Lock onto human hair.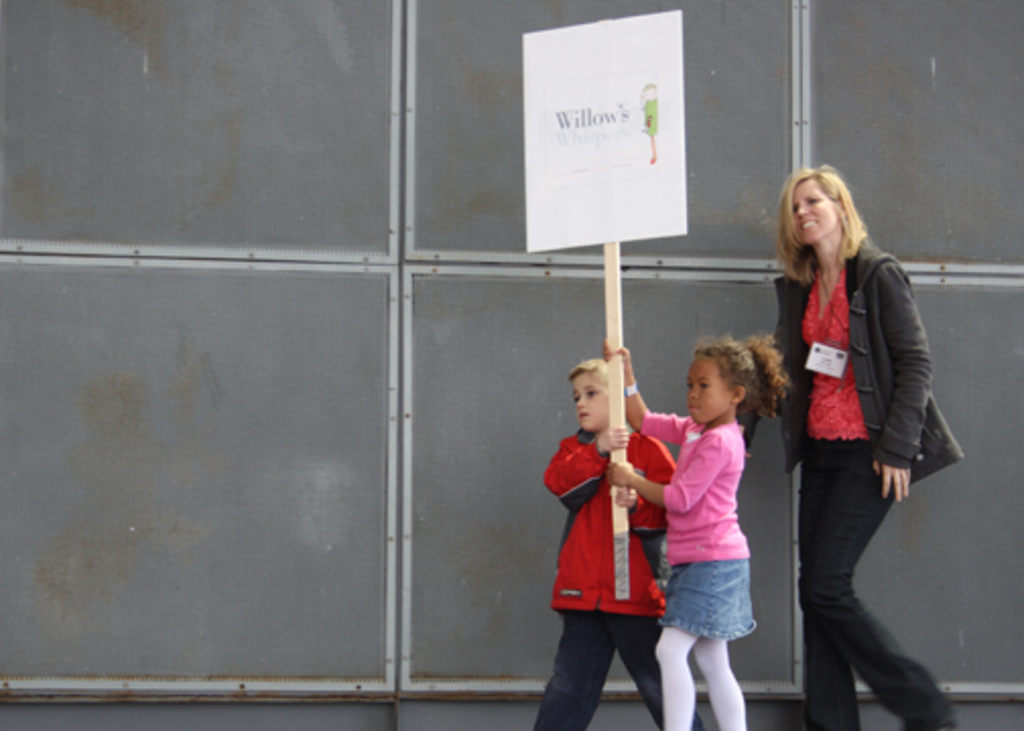
Locked: Rect(695, 327, 792, 445).
